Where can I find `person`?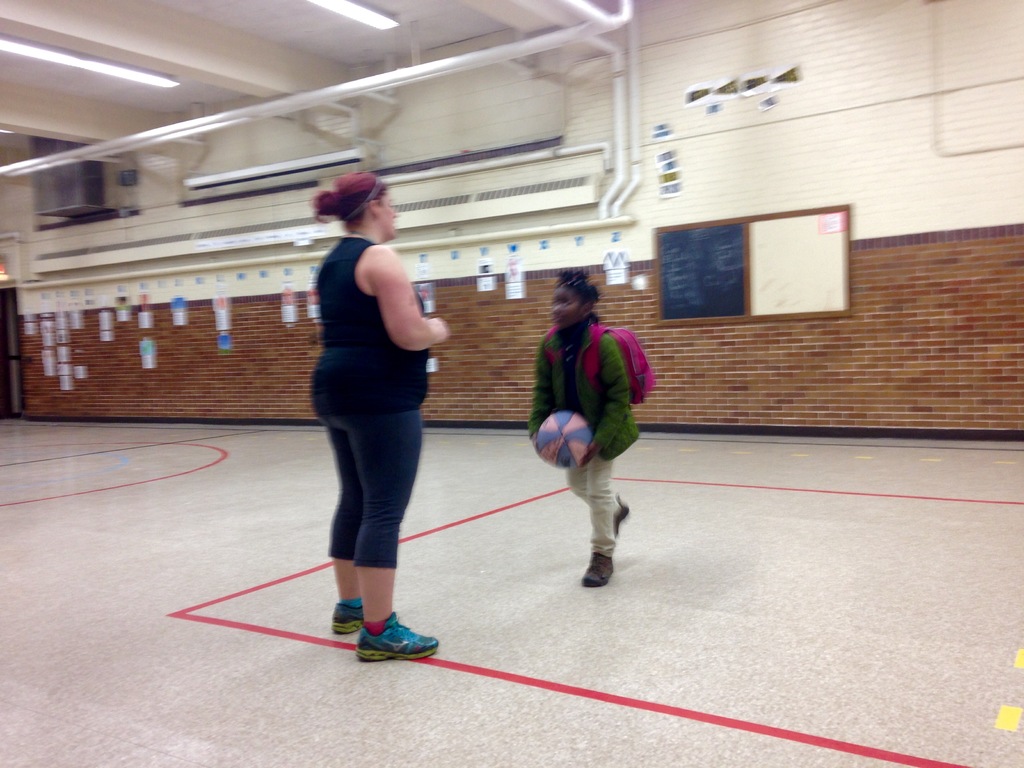
You can find it at (310, 172, 448, 665).
